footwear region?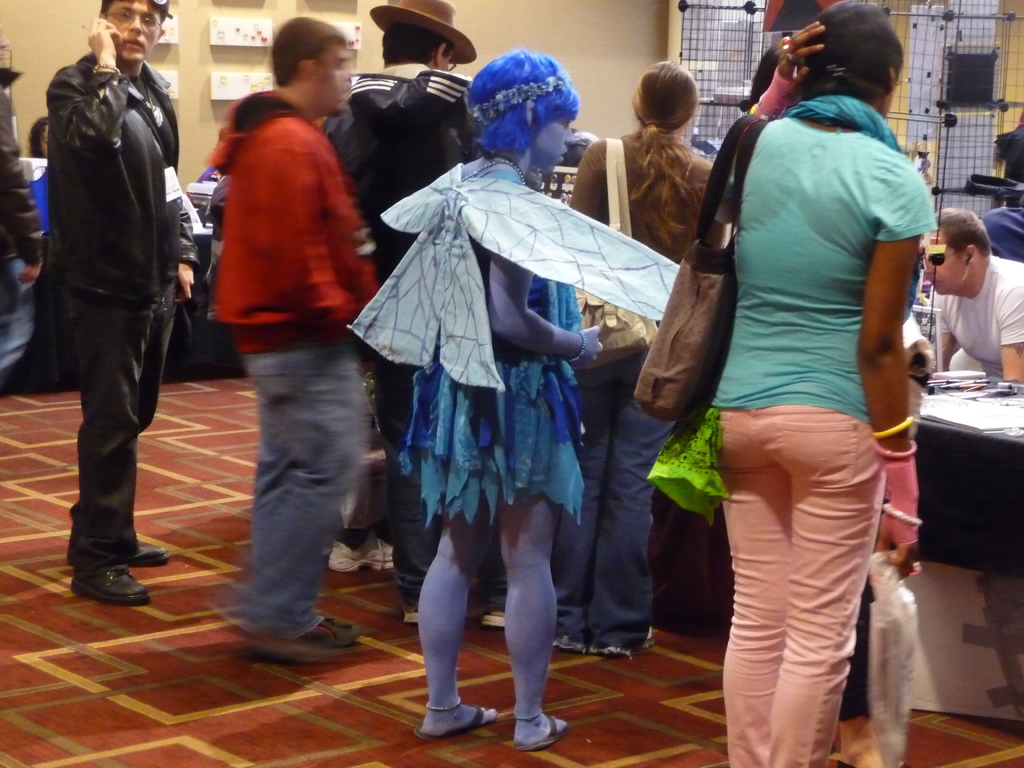
[70,563,150,605]
